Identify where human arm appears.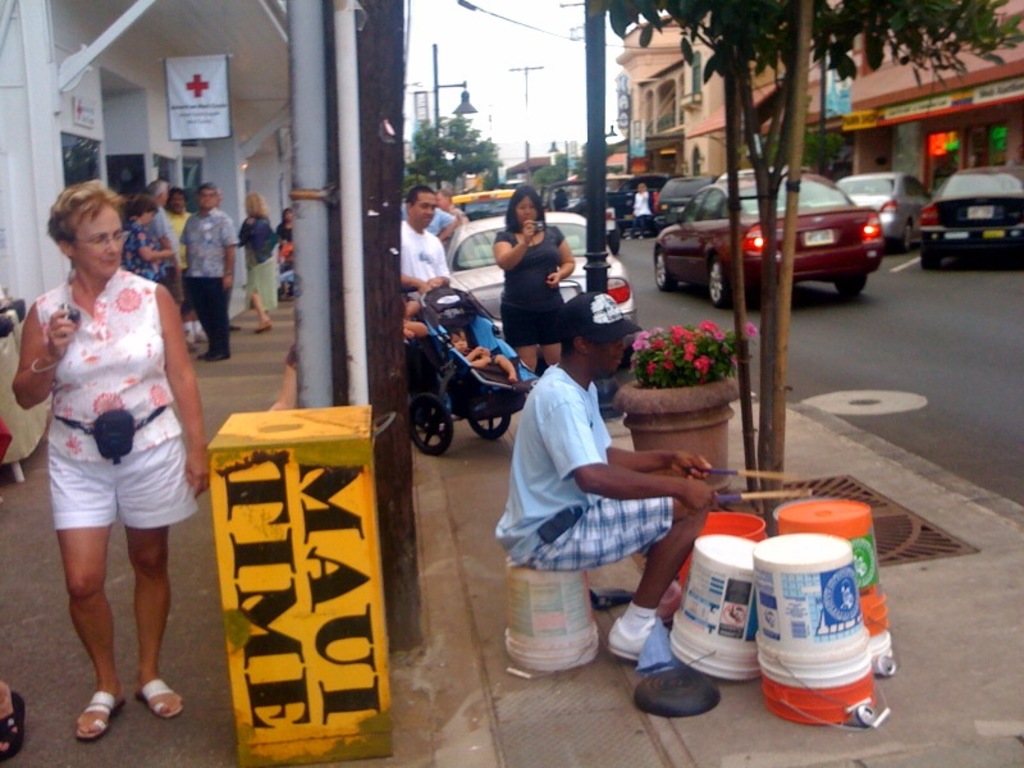
Appears at (154,284,207,504).
